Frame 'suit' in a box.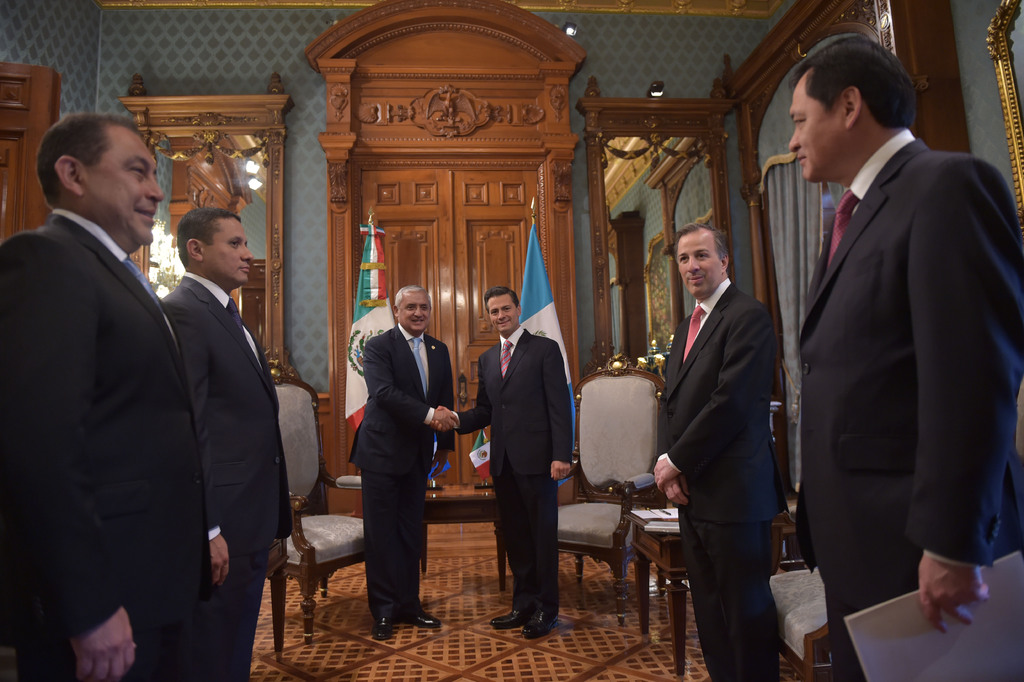
[left=14, top=80, right=209, bottom=681].
